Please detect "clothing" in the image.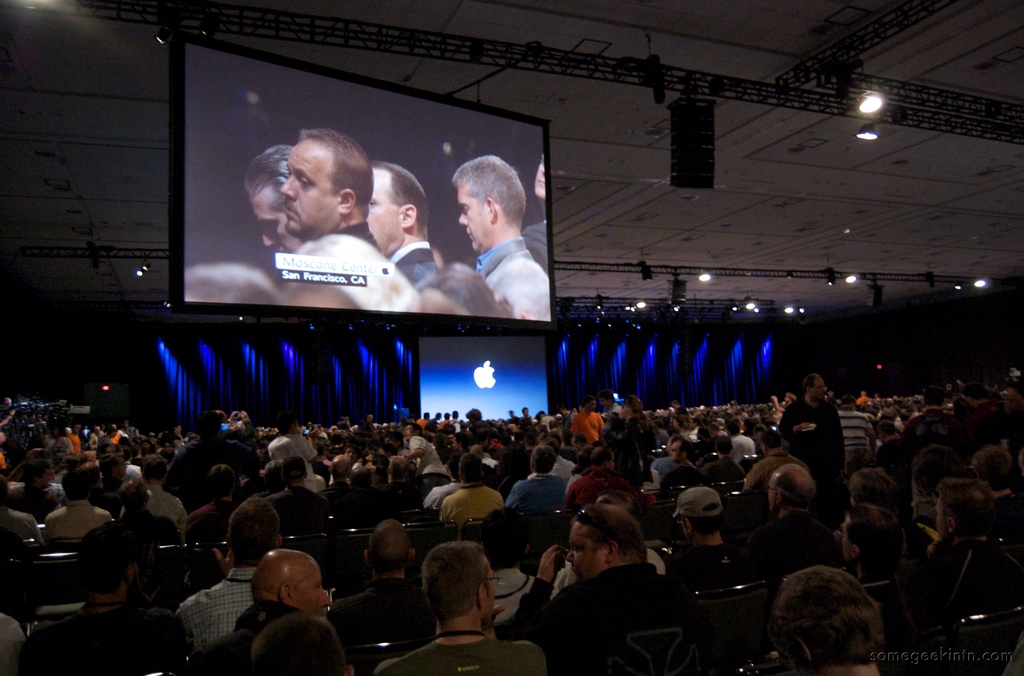
bbox(414, 417, 426, 430).
